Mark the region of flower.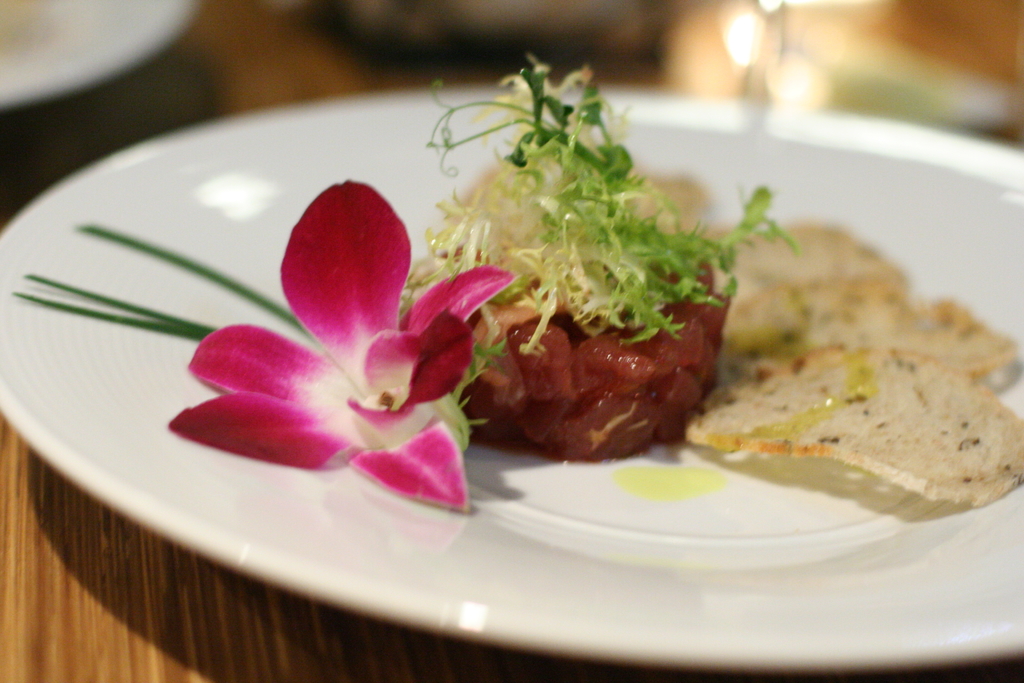
Region: bbox=[399, 54, 751, 361].
